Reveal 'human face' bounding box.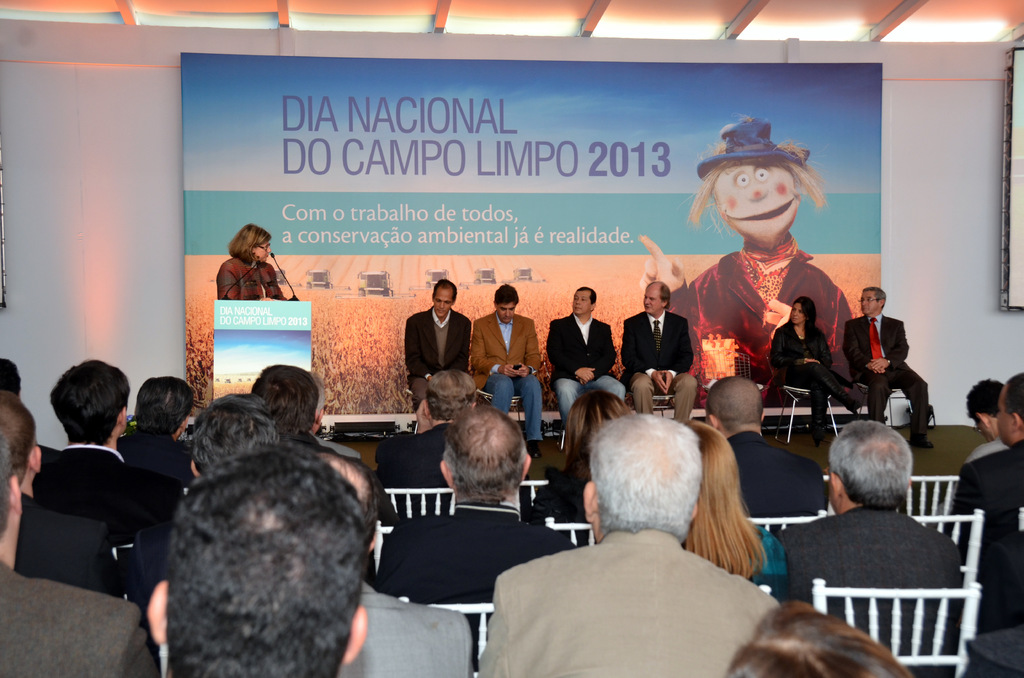
Revealed: 571 291 588 316.
